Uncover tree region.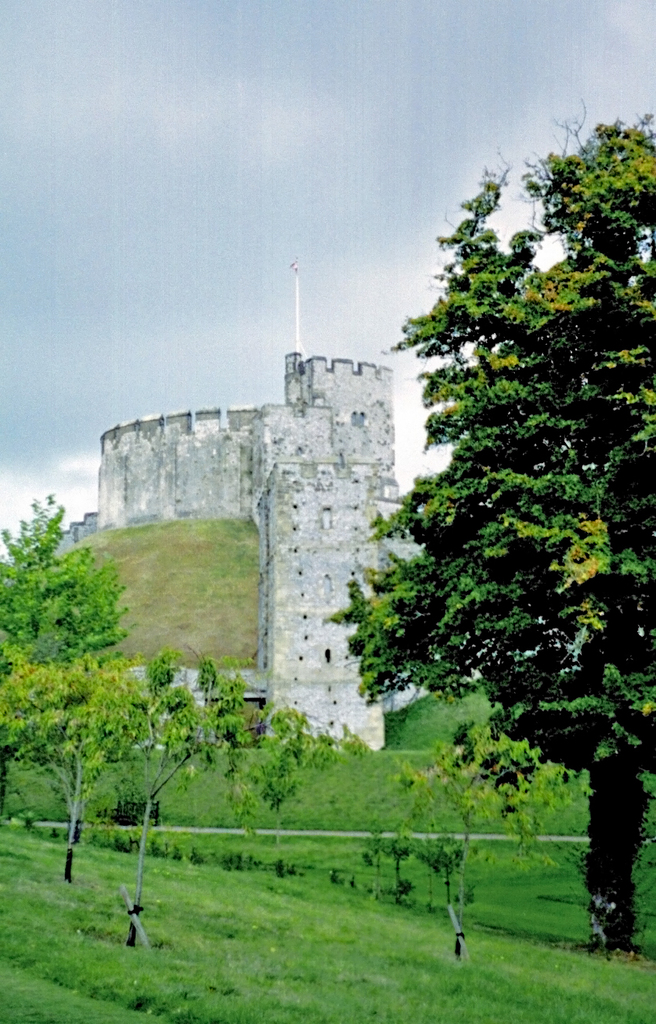
Uncovered: BBox(0, 496, 111, 661).
